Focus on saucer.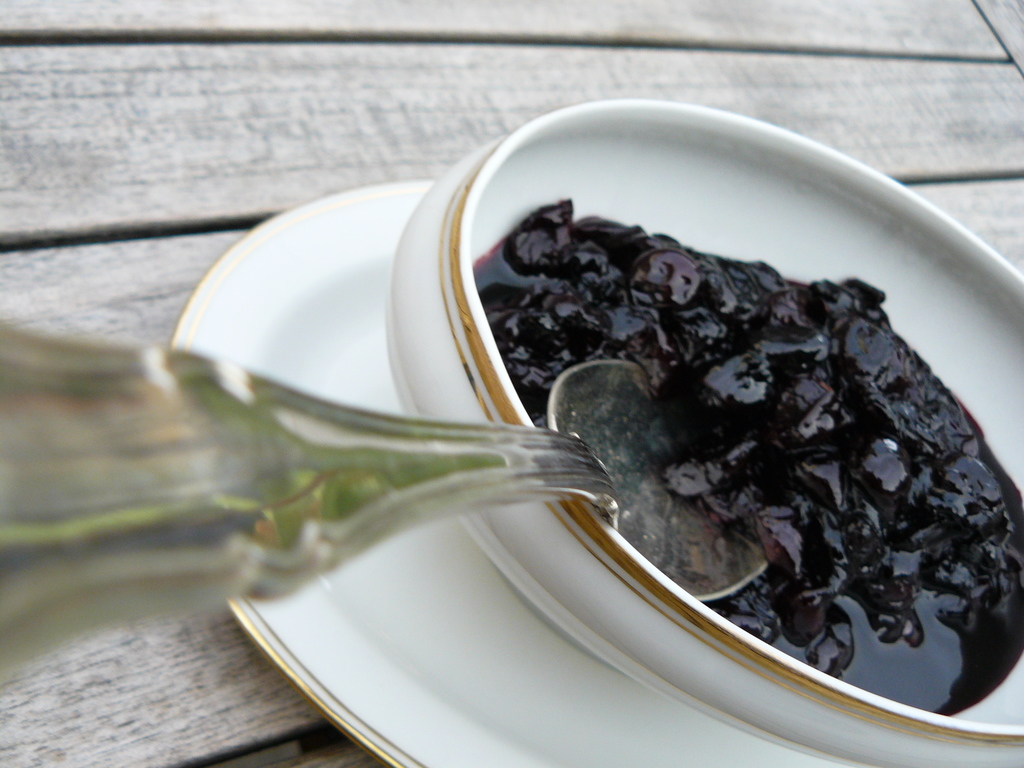
Focused at (168,173,854,767).
